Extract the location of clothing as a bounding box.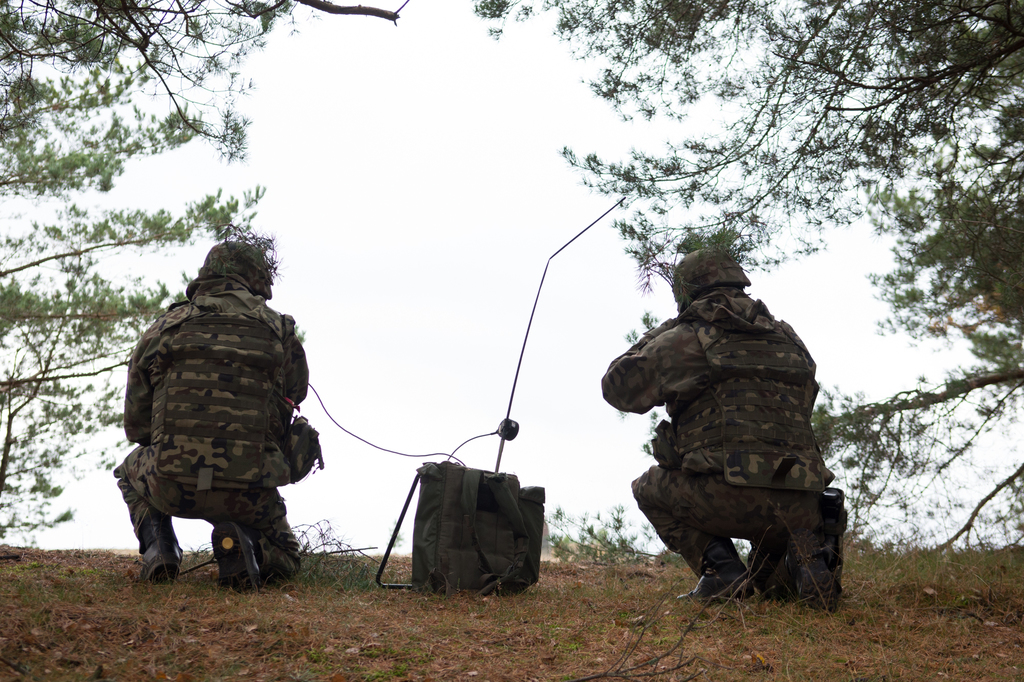
<box>113,277,312,548</box>.
